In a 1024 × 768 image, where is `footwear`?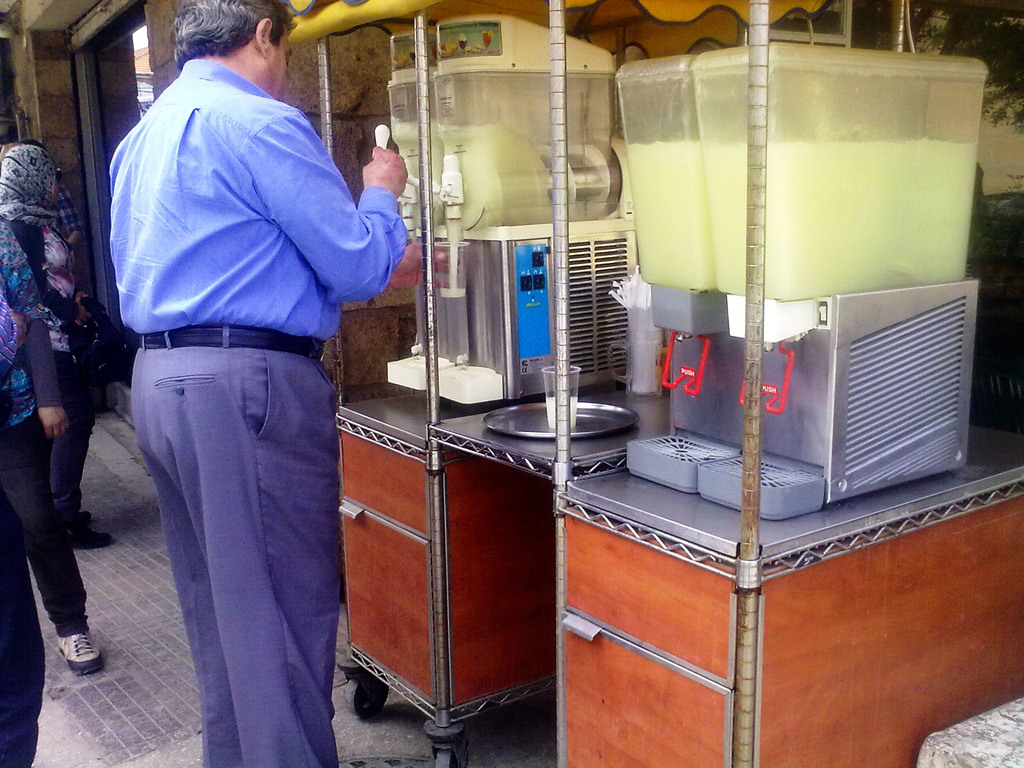
bbox=(57, 626, 104, 673).
